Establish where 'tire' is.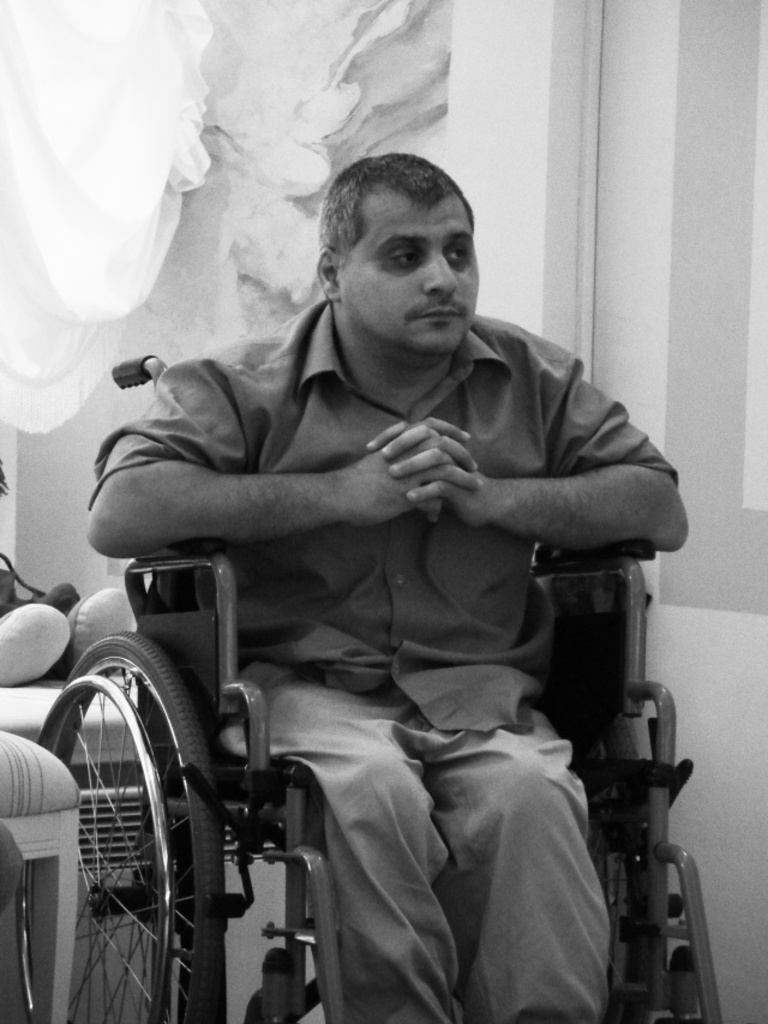
Established at <box>596,723,658,1022</box>.
